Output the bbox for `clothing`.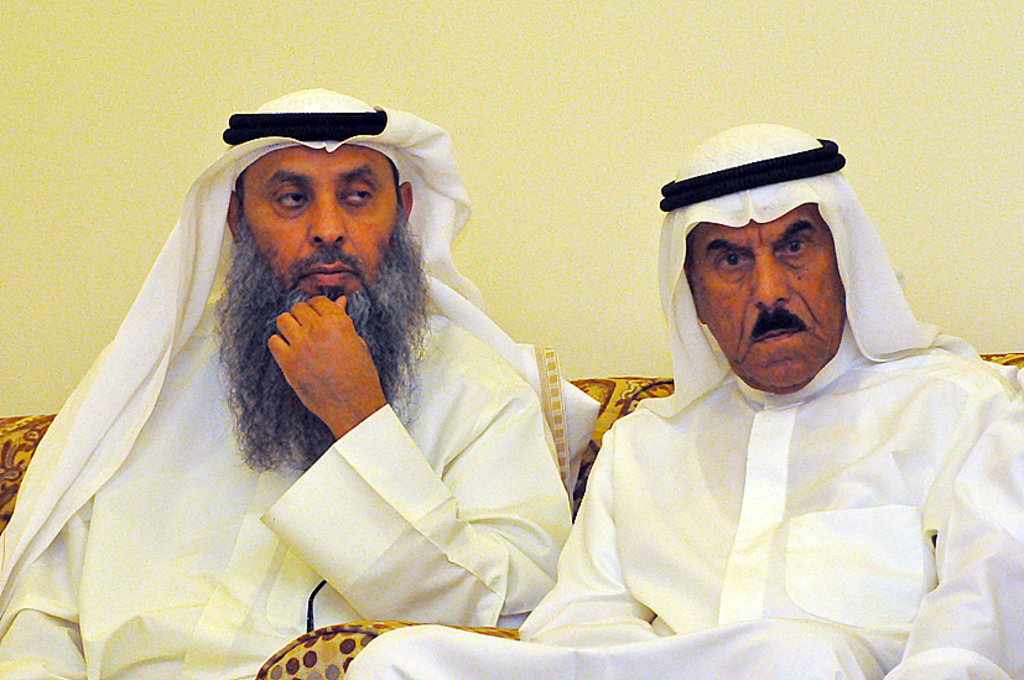
0/89/562/679.
